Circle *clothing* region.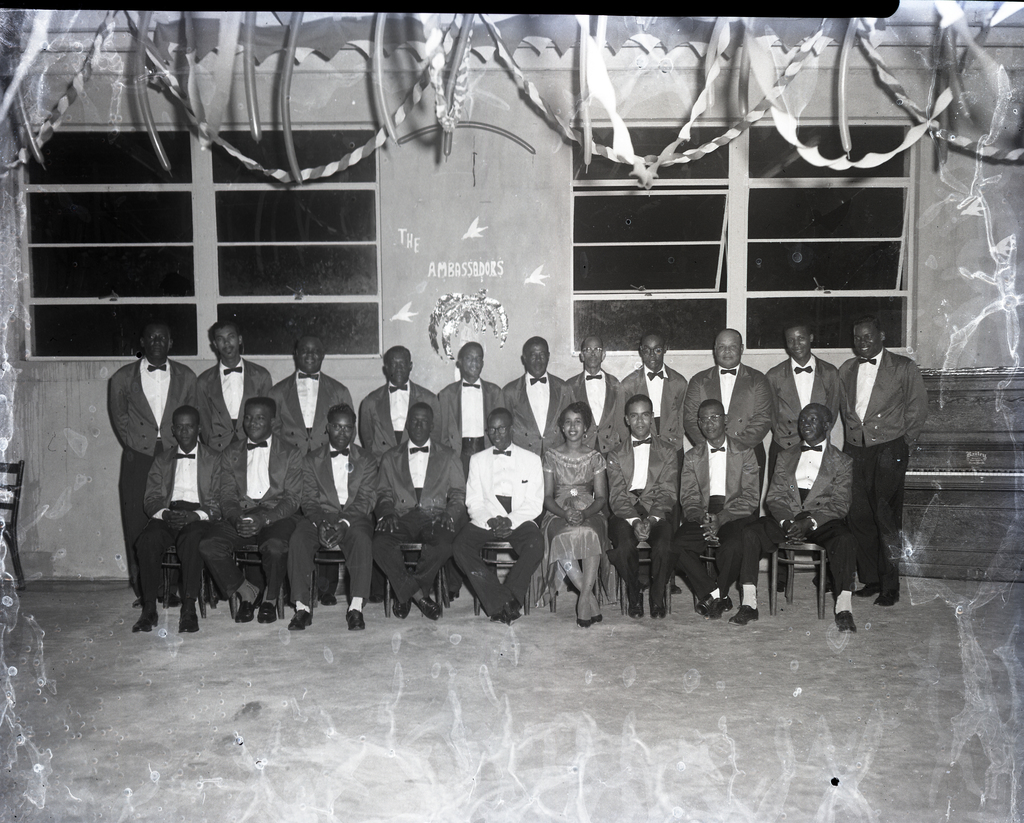
Region: [180,345,280,590].
